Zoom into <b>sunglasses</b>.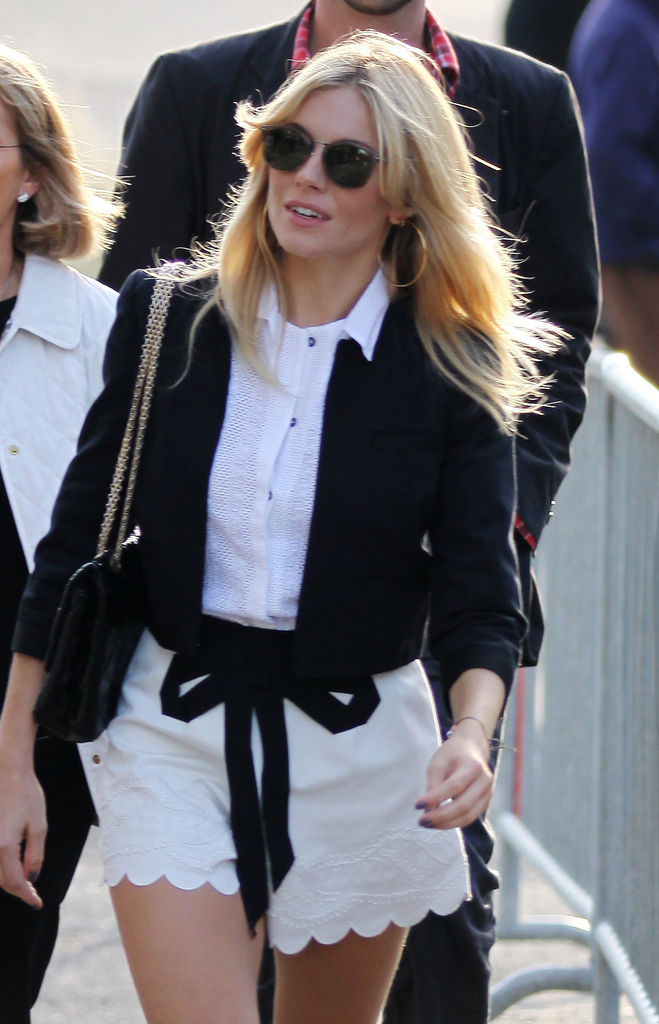
Zoom target: detection(261, 125, 395, 189).
